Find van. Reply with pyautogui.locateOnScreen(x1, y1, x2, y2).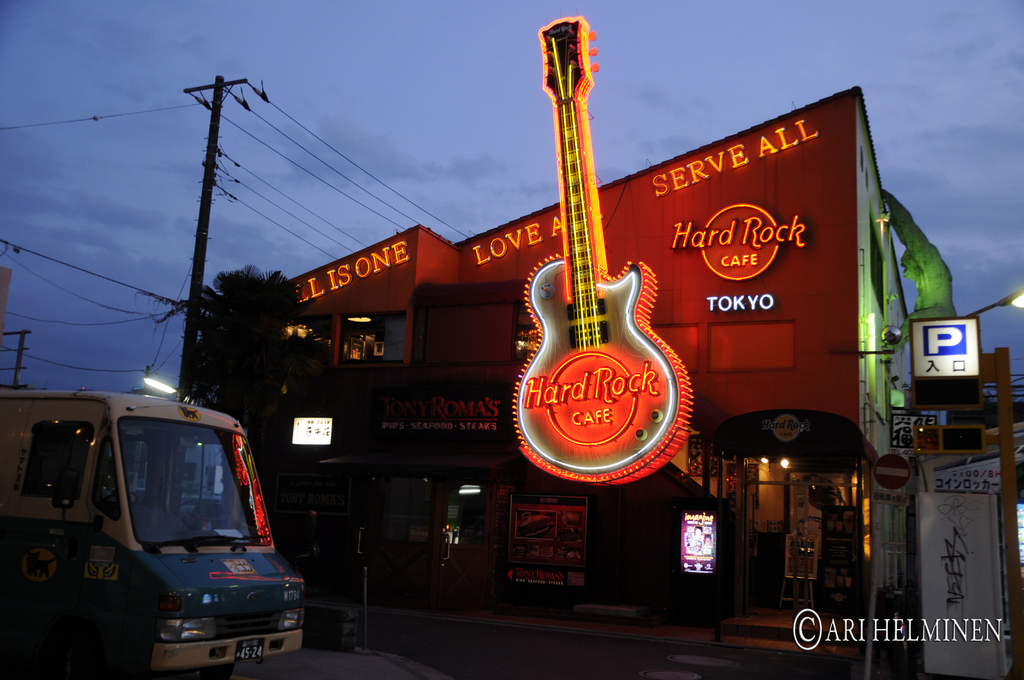
pyautogui.locateOnScreen(0, 383, 308, 679).
